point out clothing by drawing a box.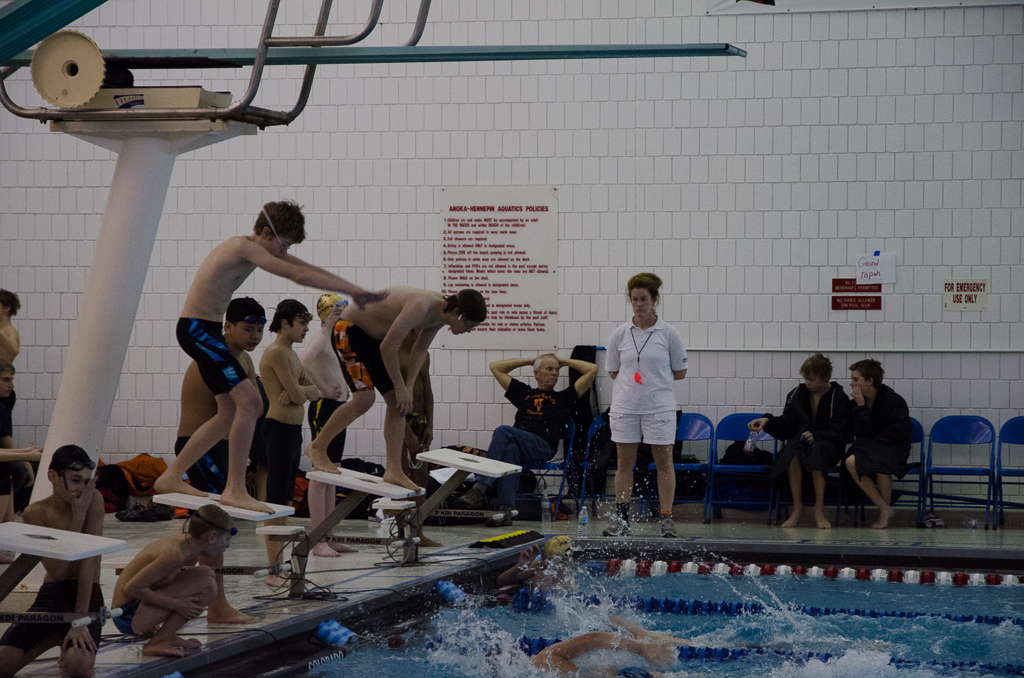
[765,373,858,472].
